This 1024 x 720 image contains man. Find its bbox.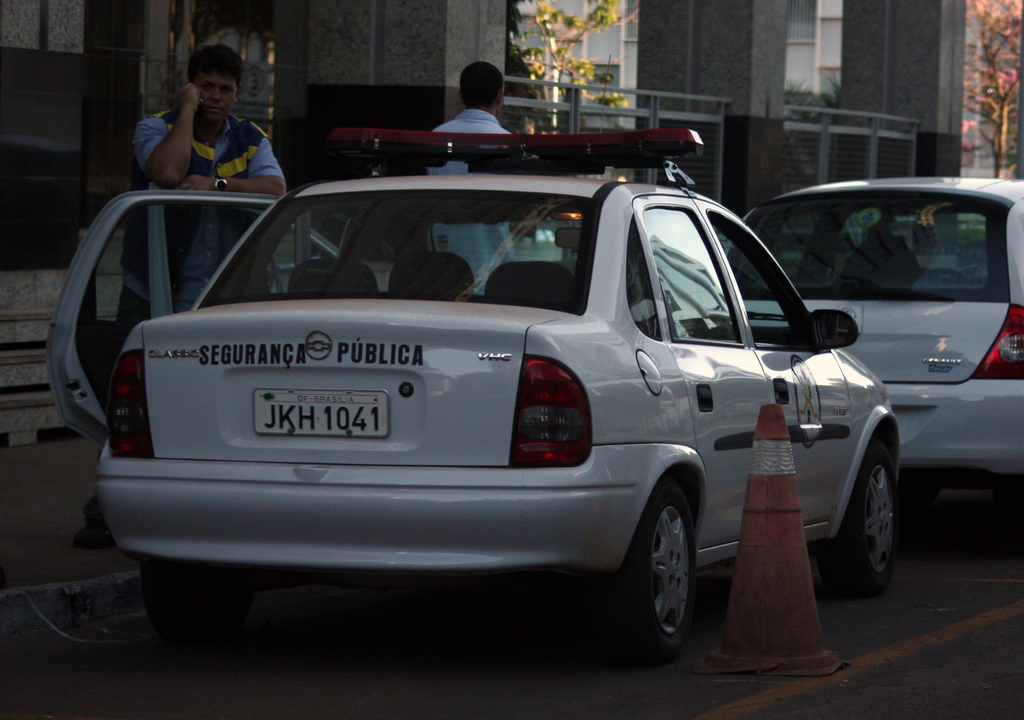
(left=99, top=49, right=325, bottom=203).
